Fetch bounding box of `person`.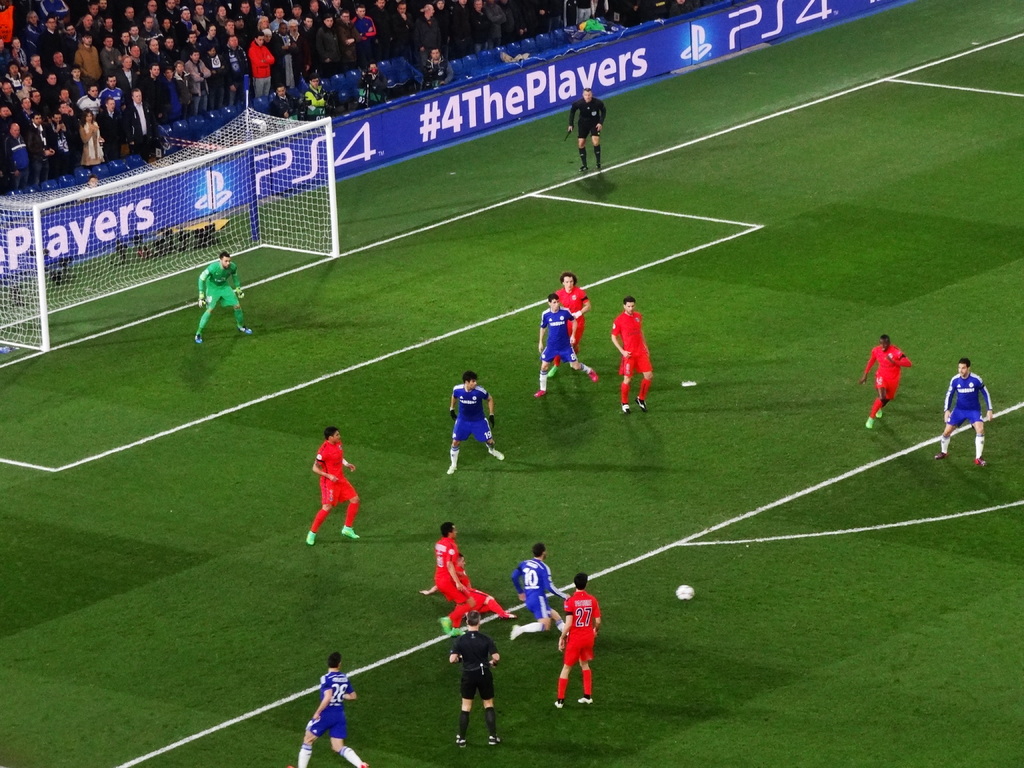
Bbox: x1=564 y1=86 x2=609 y2=171.
